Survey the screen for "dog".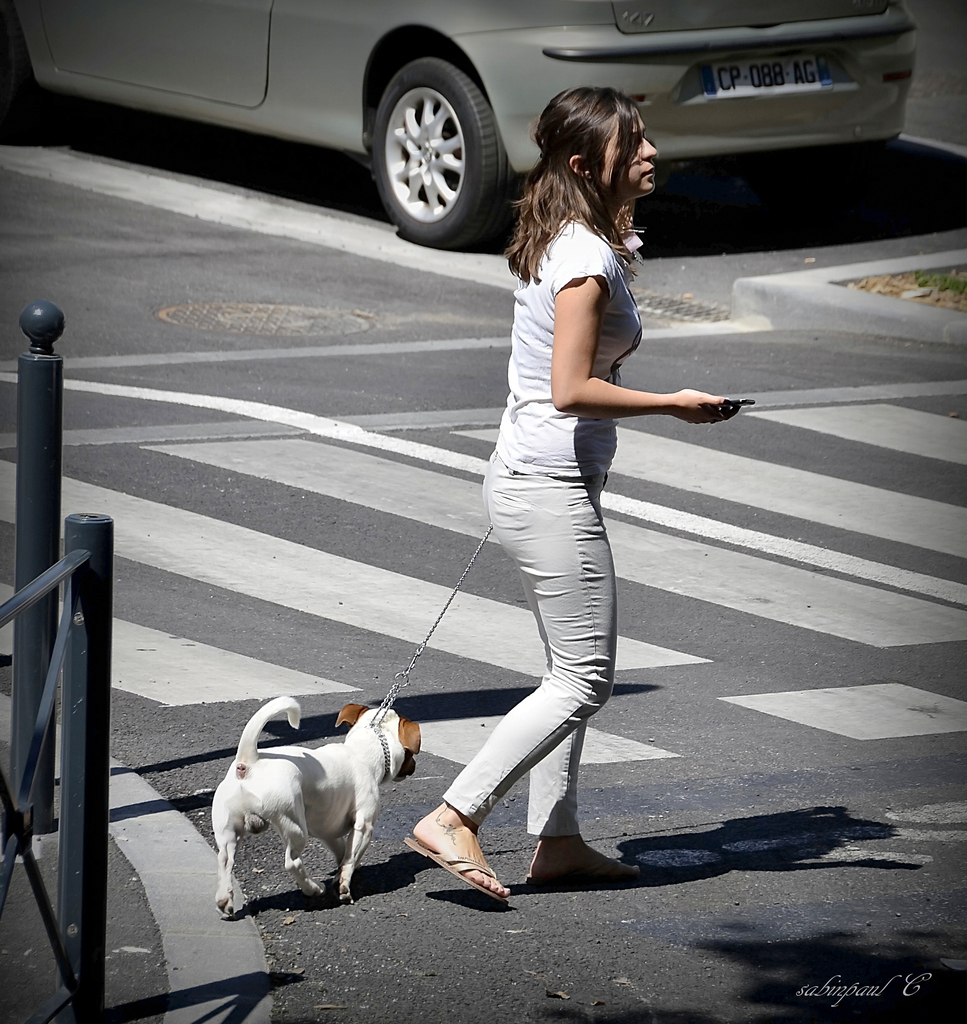
Survey found: (212, 699, 428, 918).
